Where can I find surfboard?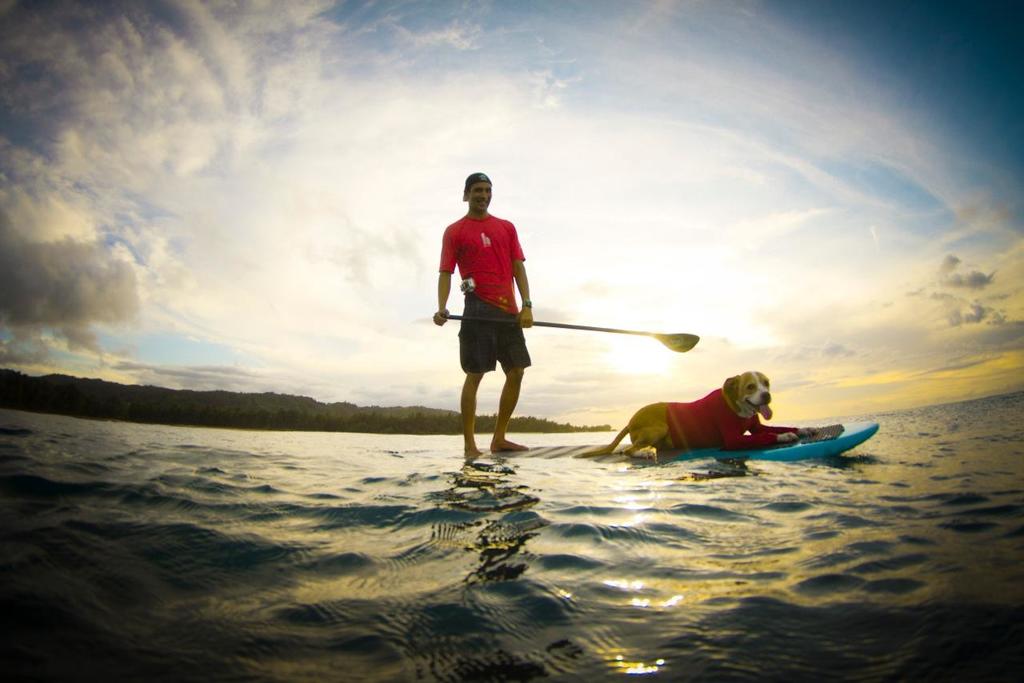
You can find it at crop(394, 418, 883, 469).
